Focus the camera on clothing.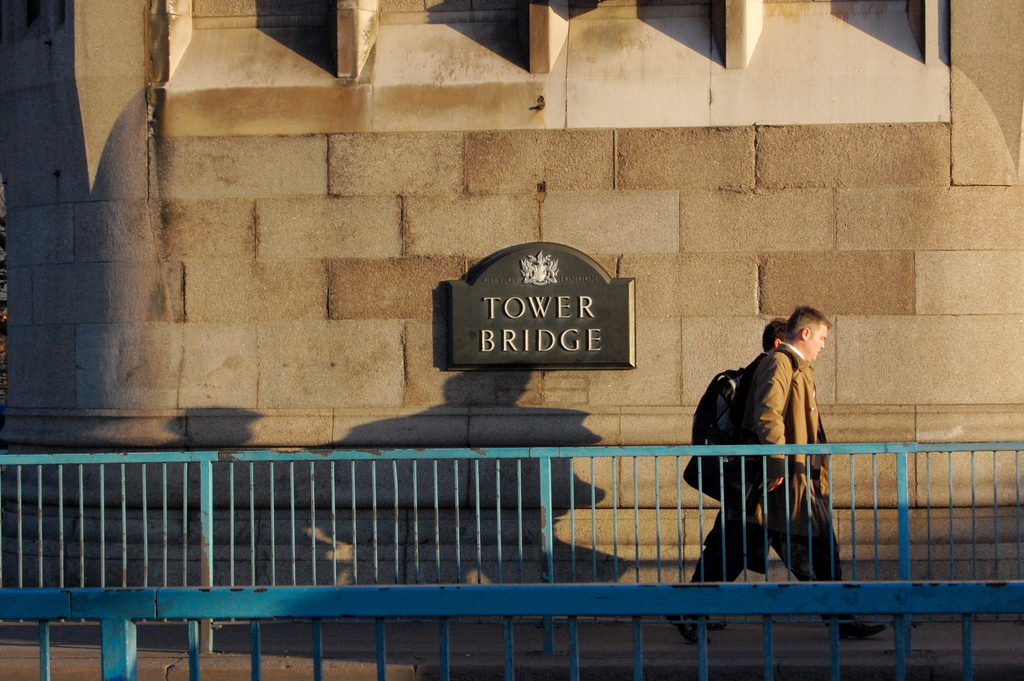
Focus region: (x1=683, y1=350, x2=801, y2=593).
